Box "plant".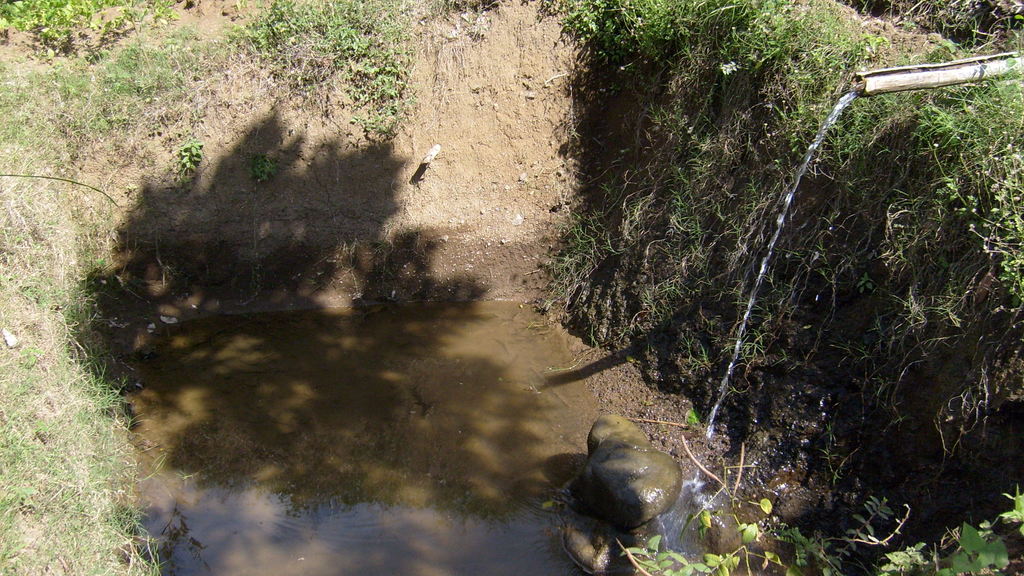
BBox(171, 132, 205, 183).
